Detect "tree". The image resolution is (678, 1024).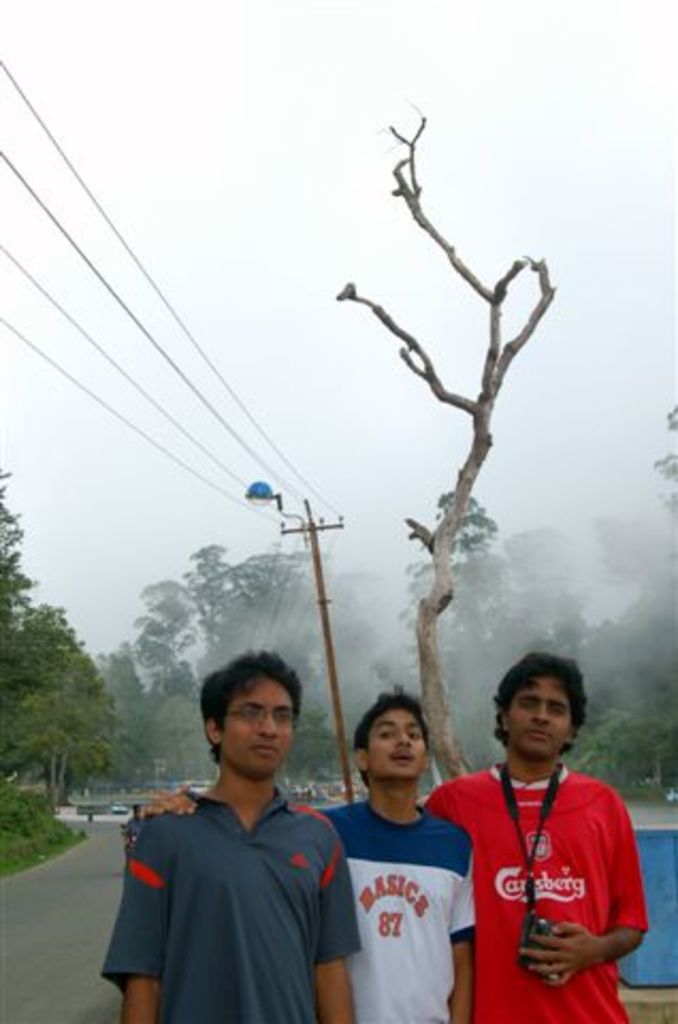
detection(0, 461, 36, 713).
